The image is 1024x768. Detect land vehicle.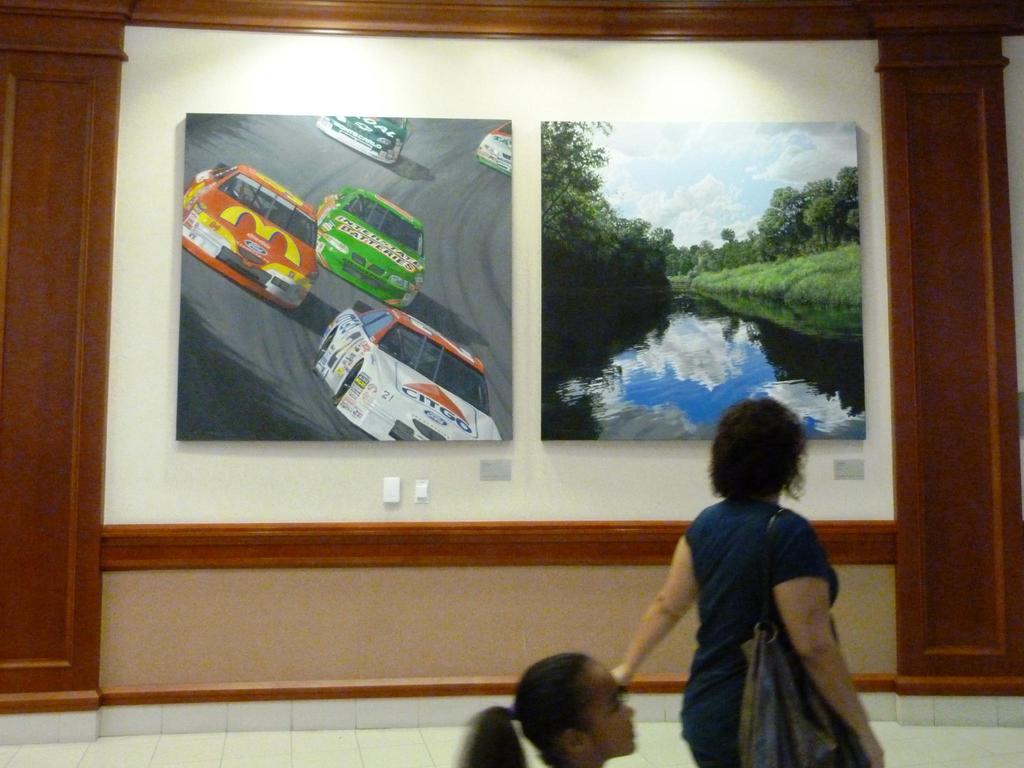
Detection: <bbox>308, 301, 501, 440</bbox>.
